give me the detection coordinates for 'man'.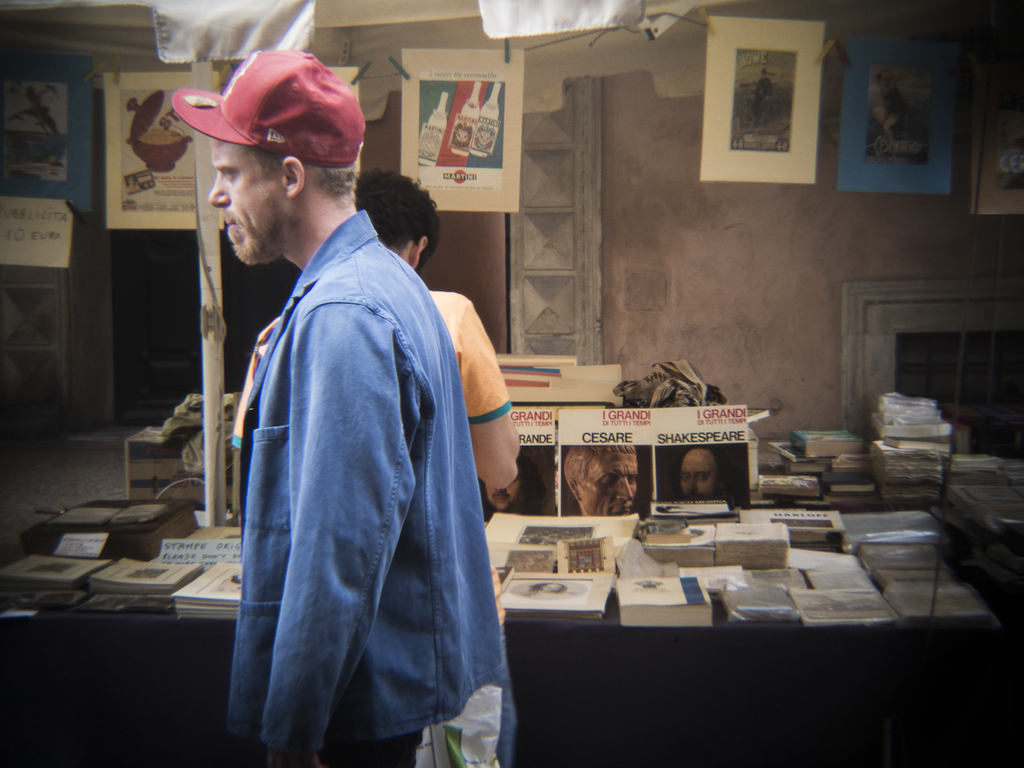
pyautogui.locateOnScreen(682, 448, 722, 496).
